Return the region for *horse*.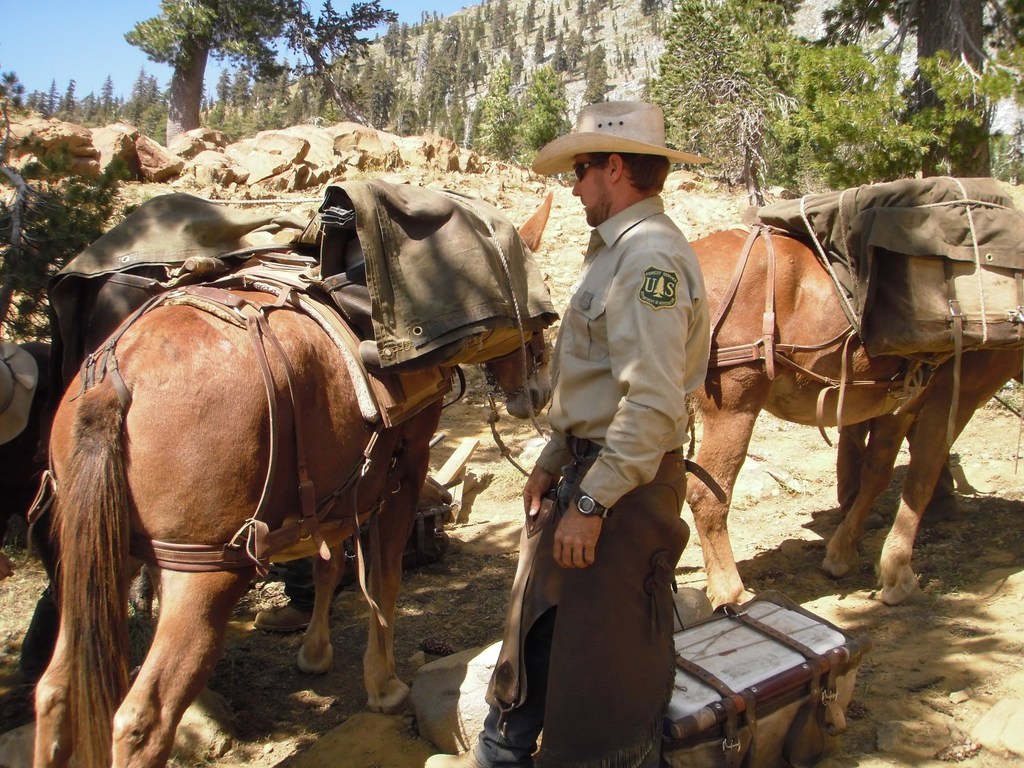
[26, 189, 557, 767].
